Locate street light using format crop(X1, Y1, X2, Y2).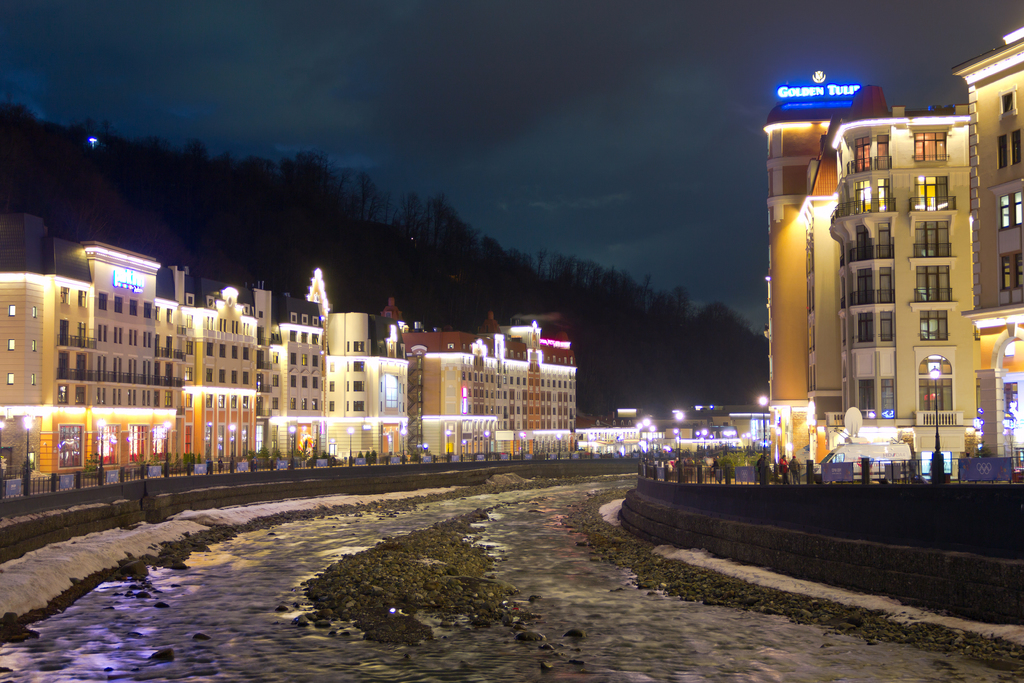
crop(93, 415, 108, 488).
